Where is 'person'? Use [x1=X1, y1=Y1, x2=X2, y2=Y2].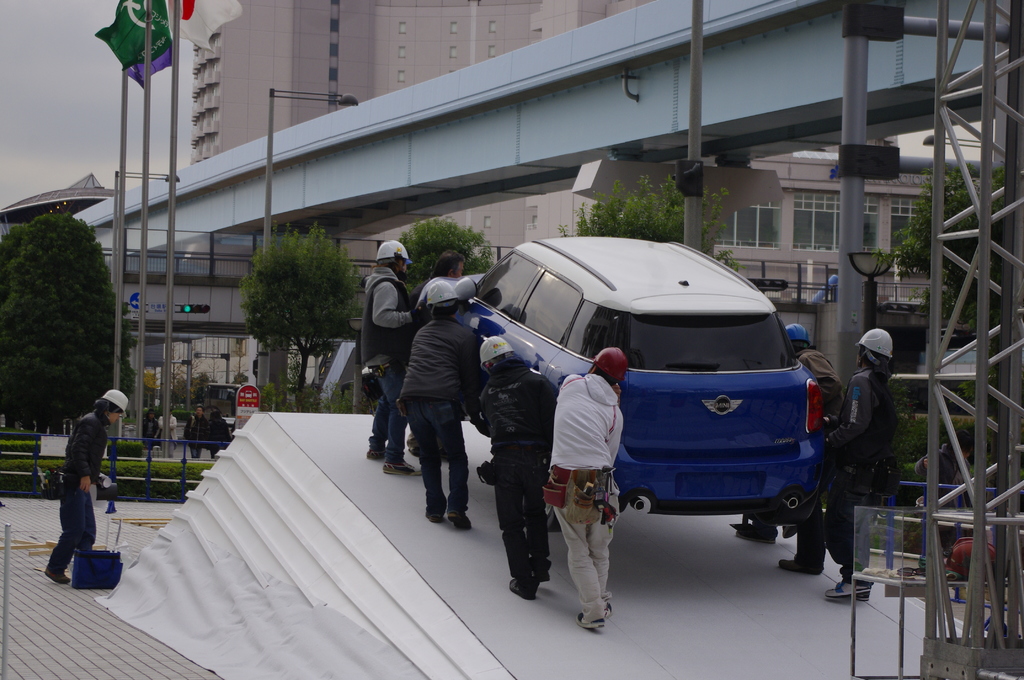
[x1=477, y1=332, x2=556, y2=599].
